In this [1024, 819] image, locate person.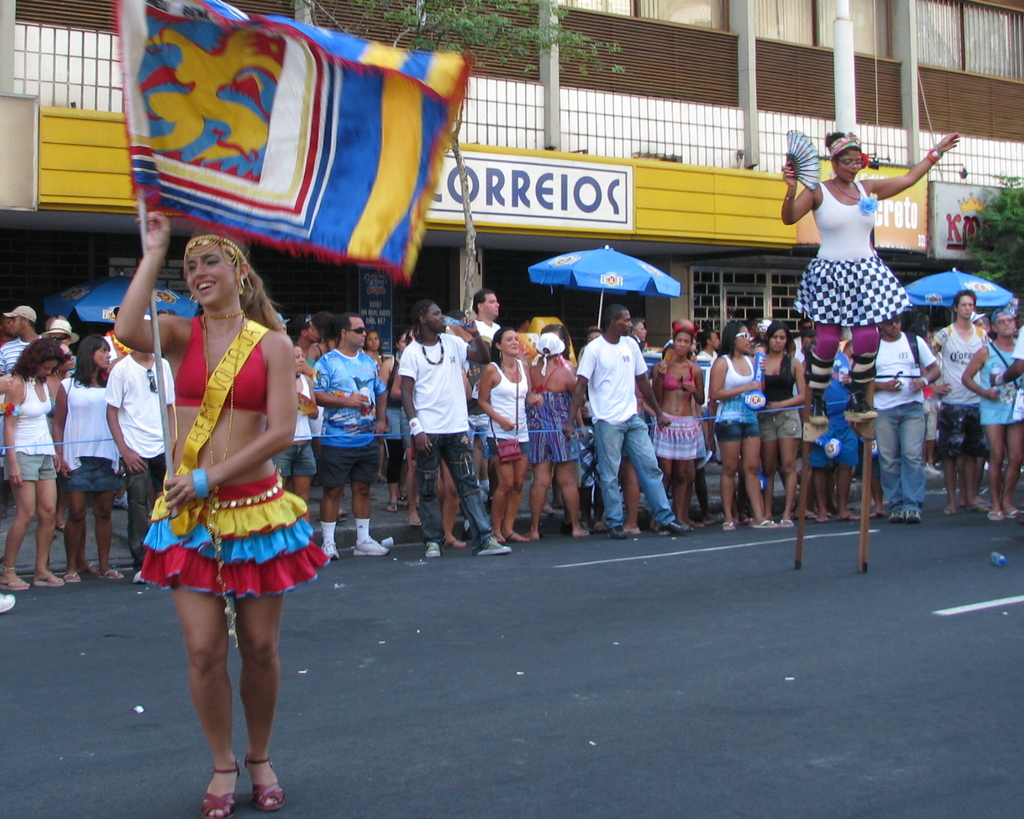
Bounding box: (780, 127, 962, 431).
